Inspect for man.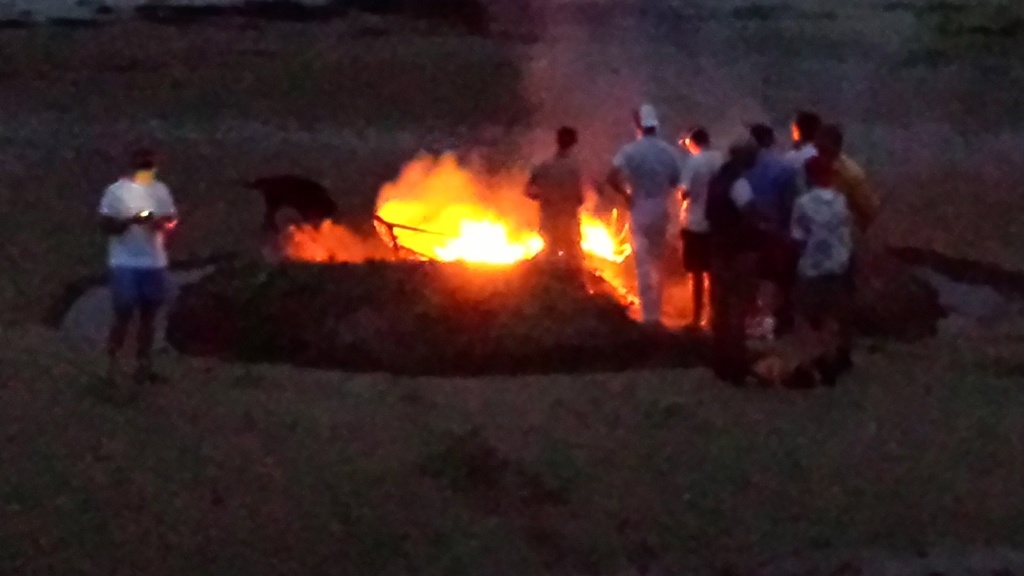
Inspection: [534, 125, 590, 262].
